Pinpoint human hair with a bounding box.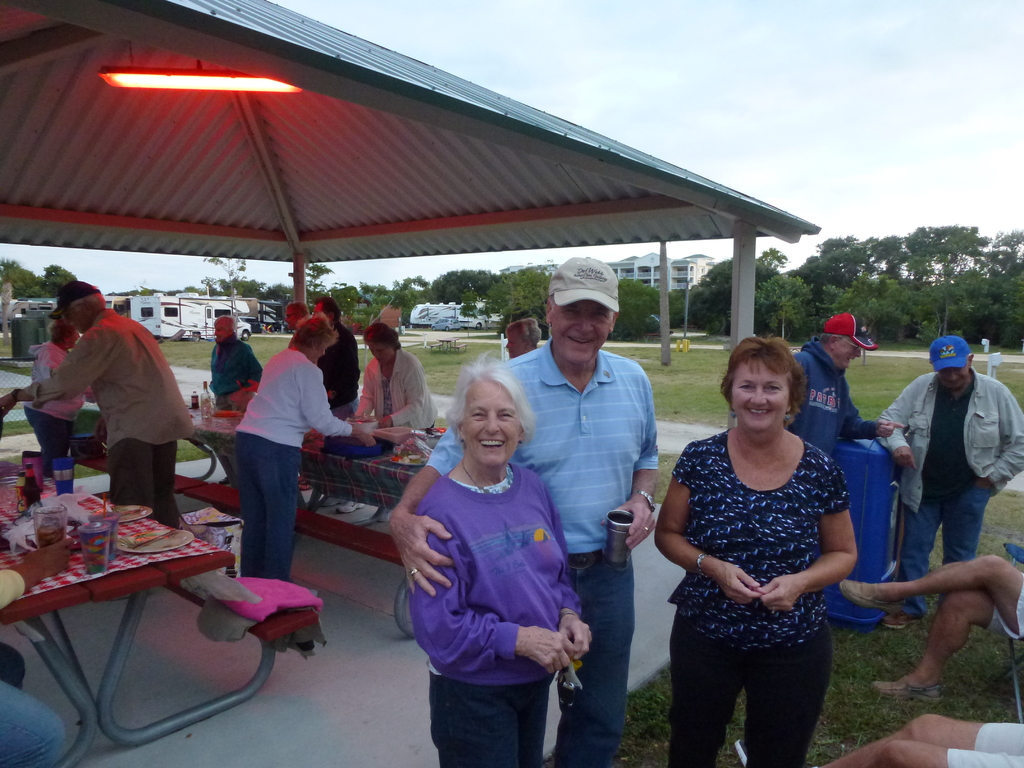
<region>719, 329, 807, 418</region>.
